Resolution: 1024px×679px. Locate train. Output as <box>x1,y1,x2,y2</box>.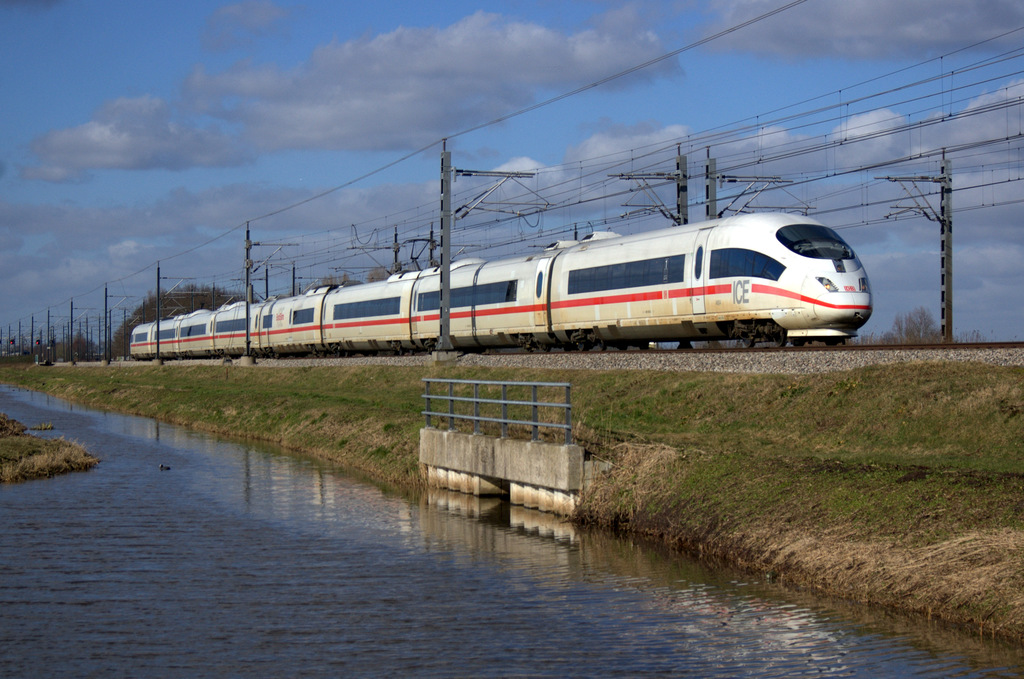
<box>131,211,873,363</box>.
